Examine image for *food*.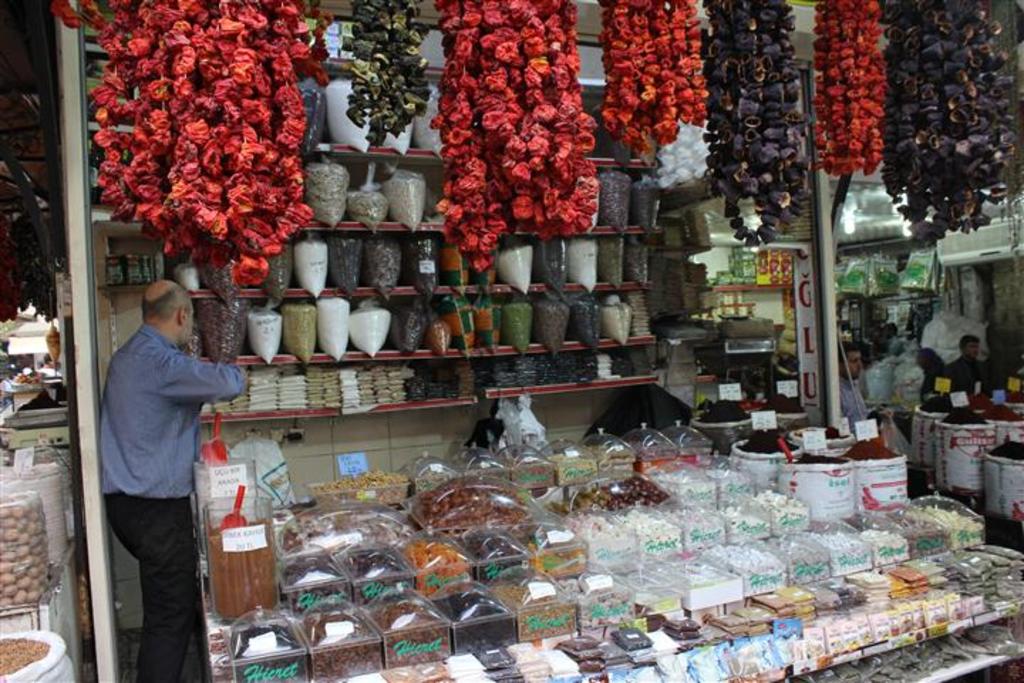
Examination result: [939,406,986,427].
